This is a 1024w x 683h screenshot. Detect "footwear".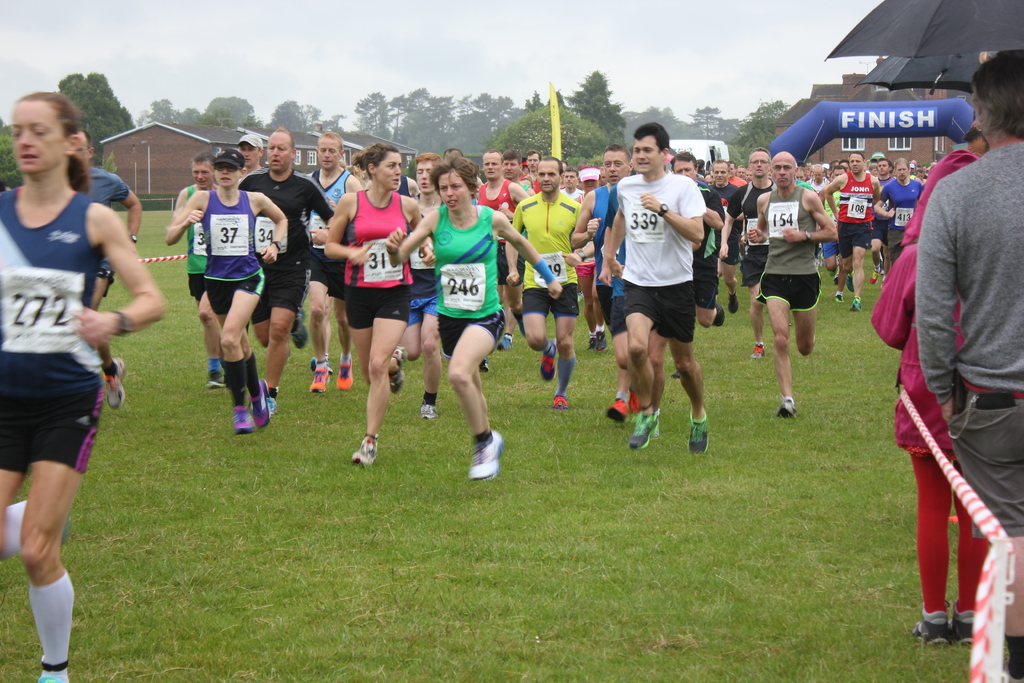
474,432,500,490.
